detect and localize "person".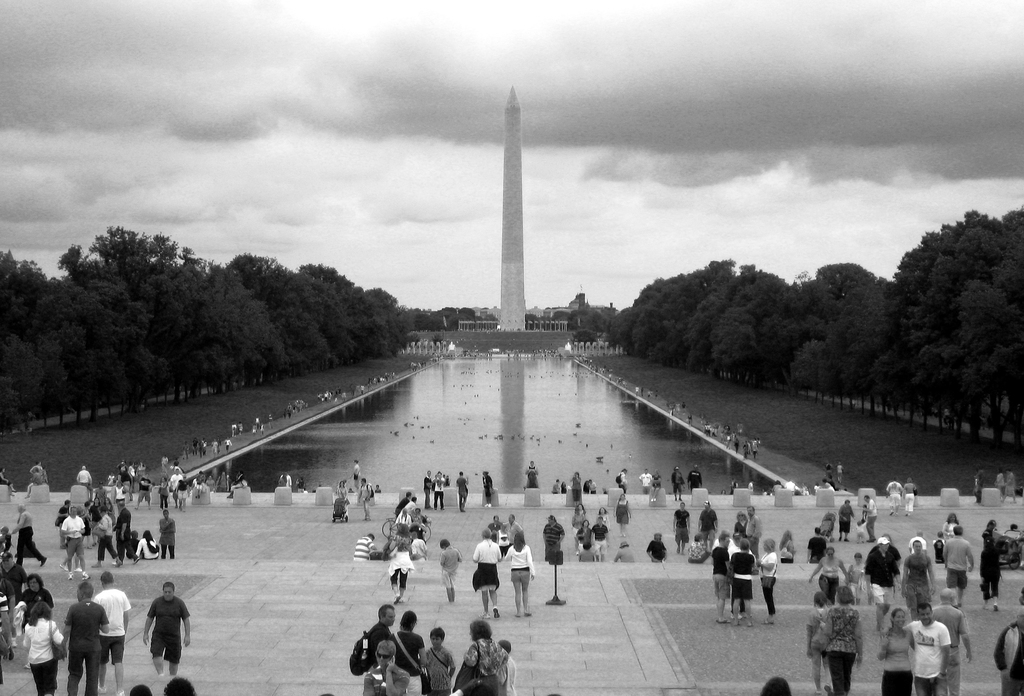
Localized at Rect(815, 482, 821, 491).
